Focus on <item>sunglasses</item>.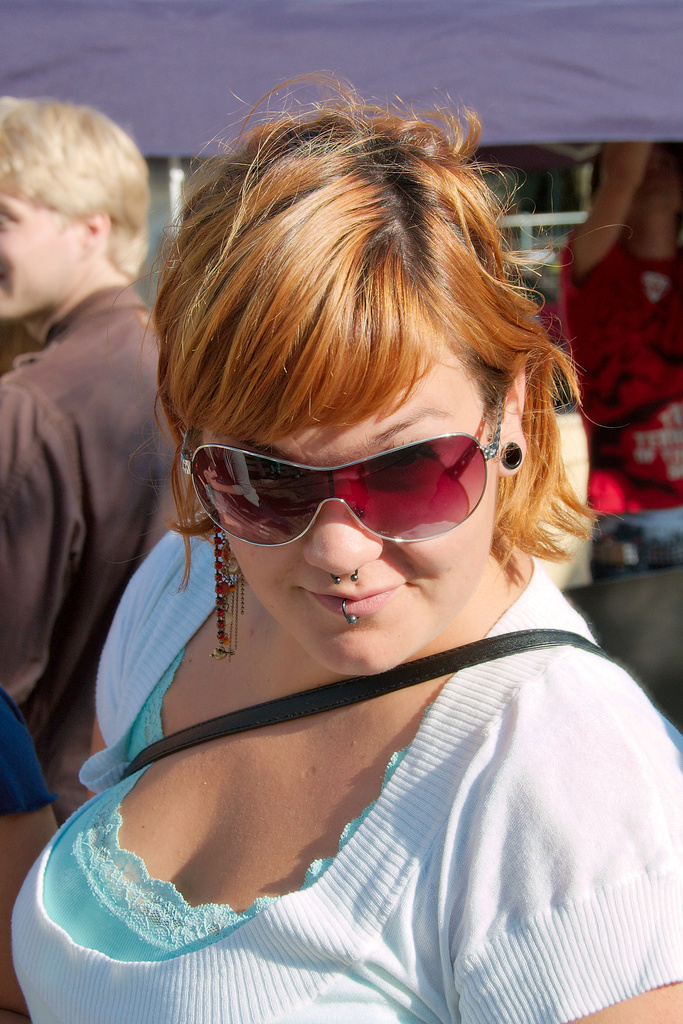
Focused at box(179, 385, 504, 550).
